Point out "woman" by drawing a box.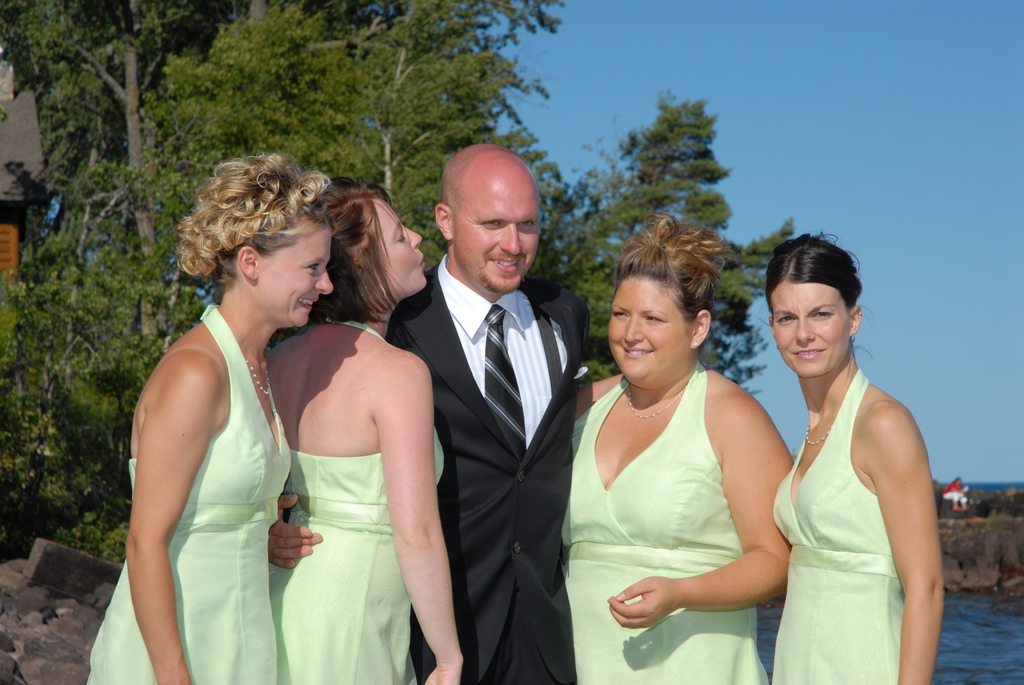
x1=263 y1=173 x2=465 y2=684.
